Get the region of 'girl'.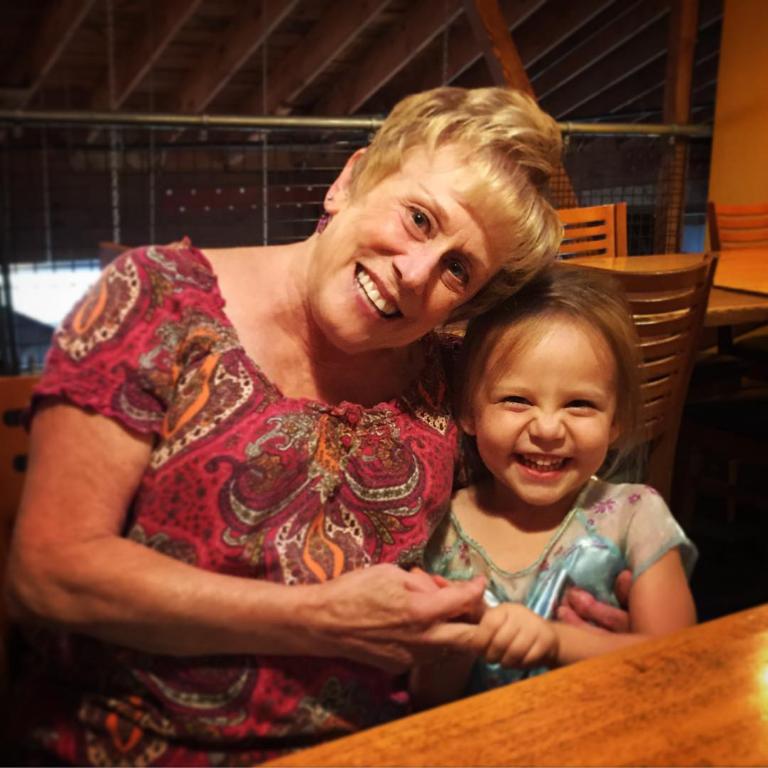
left=407, top=262, right=696, bottom=710.
